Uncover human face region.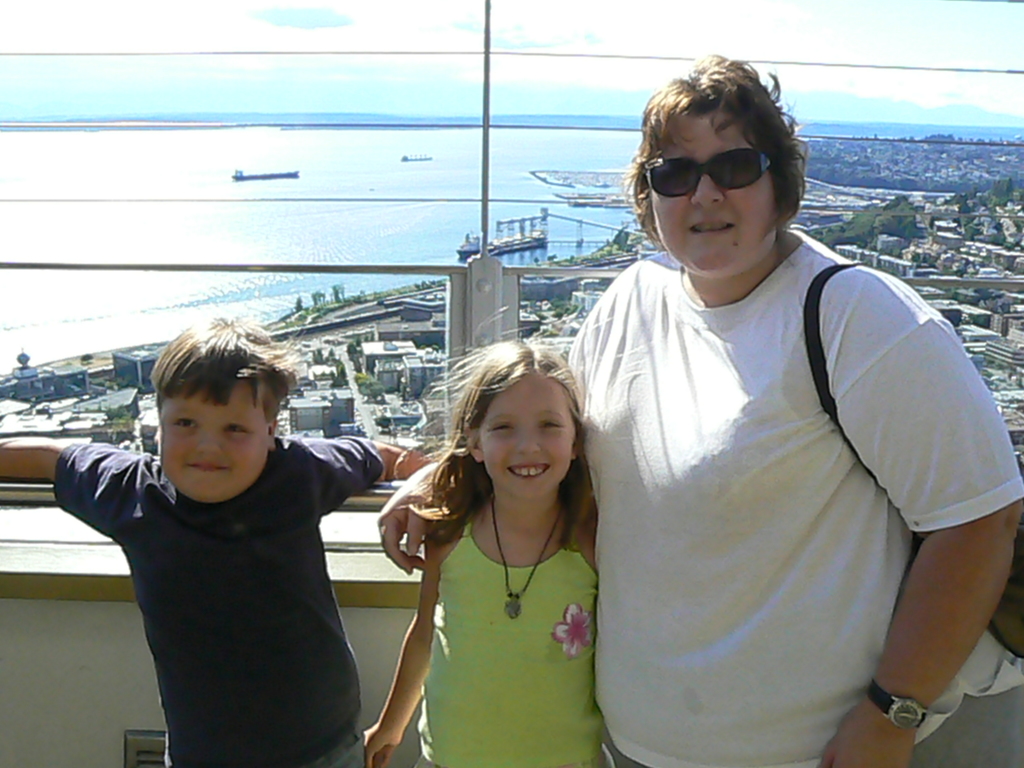
Uncovered: bbox=[157, 378, 266, 503].
